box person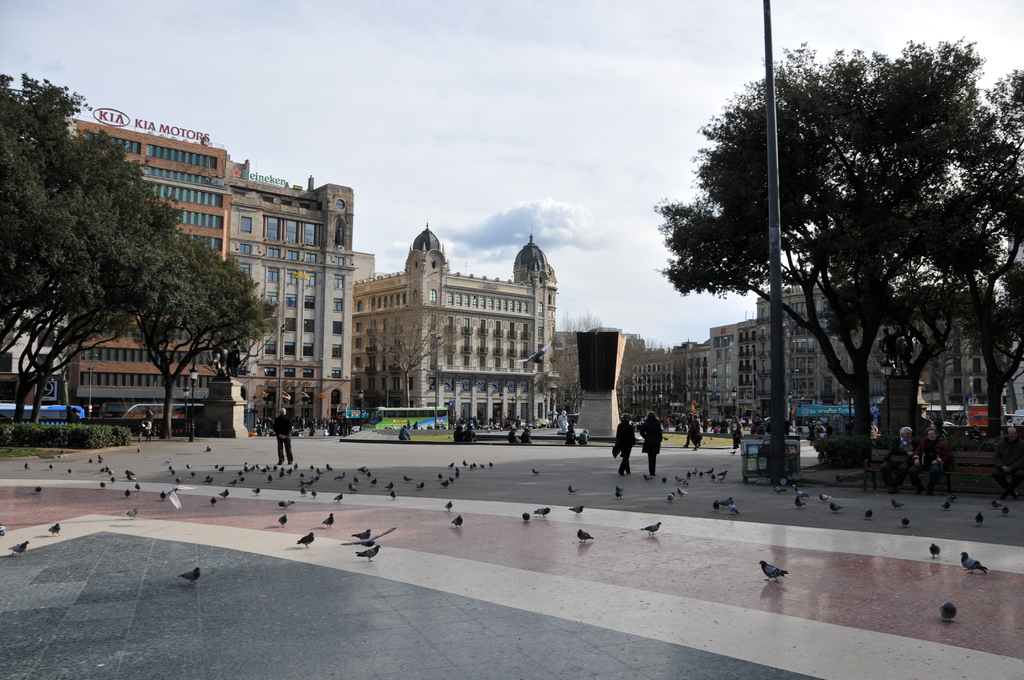
(686,410,705,451)
